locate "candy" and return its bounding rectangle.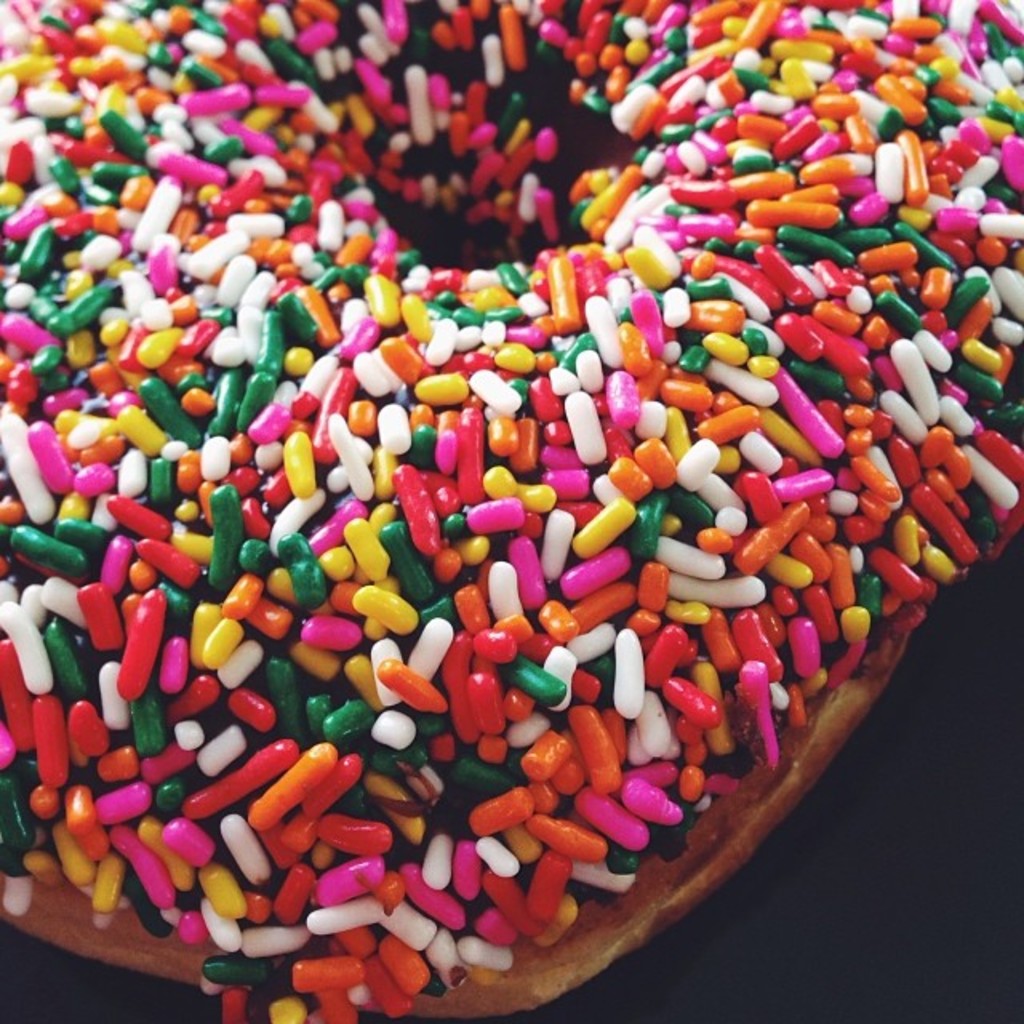
[0, 0, 1022, 1022].
